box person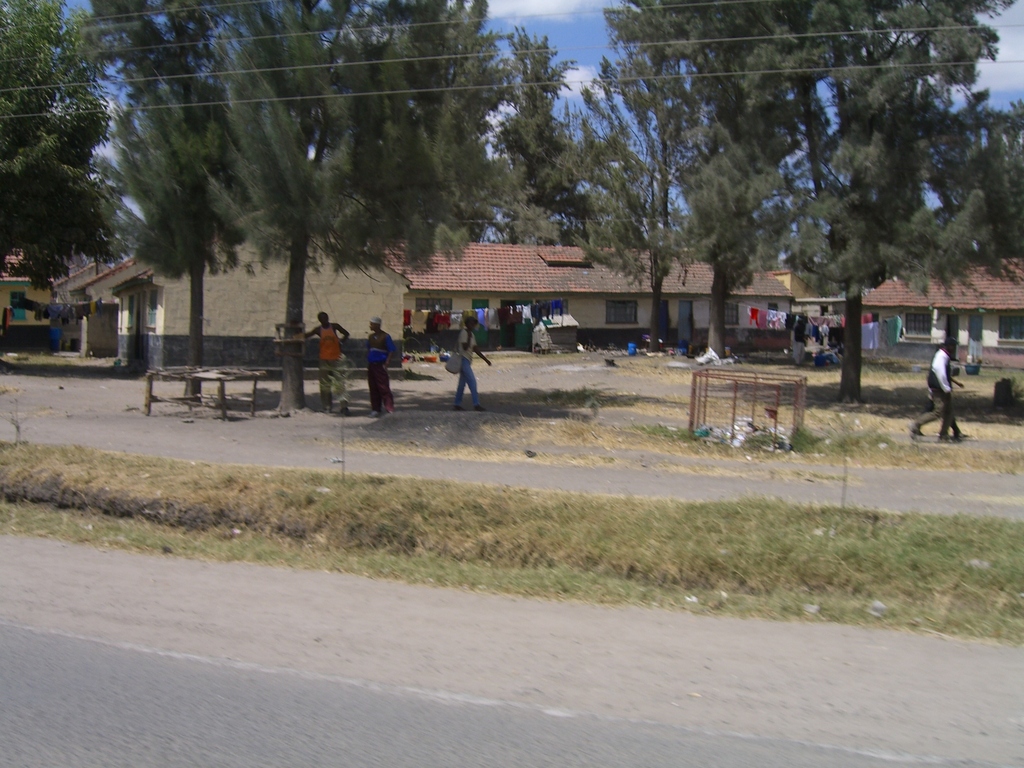
452,314,489,412
